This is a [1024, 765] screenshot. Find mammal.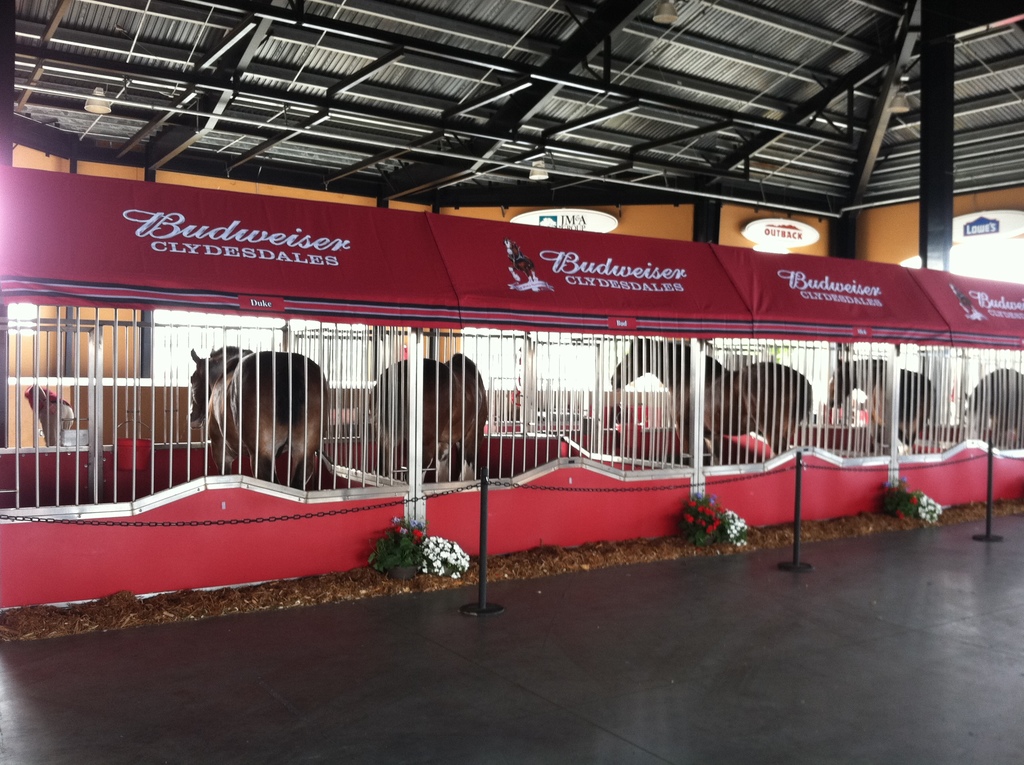
Bounding box: bbox=(609, 332, 815, 466).
